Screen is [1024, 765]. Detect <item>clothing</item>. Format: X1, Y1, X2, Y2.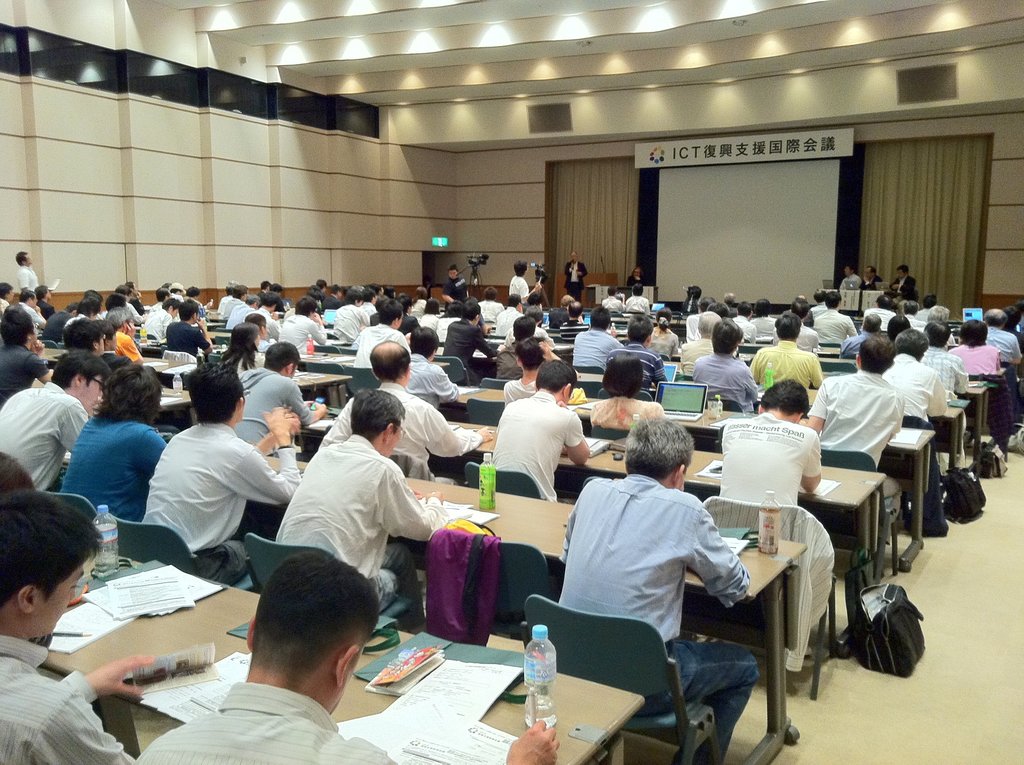
17, 263, 41, 287.
